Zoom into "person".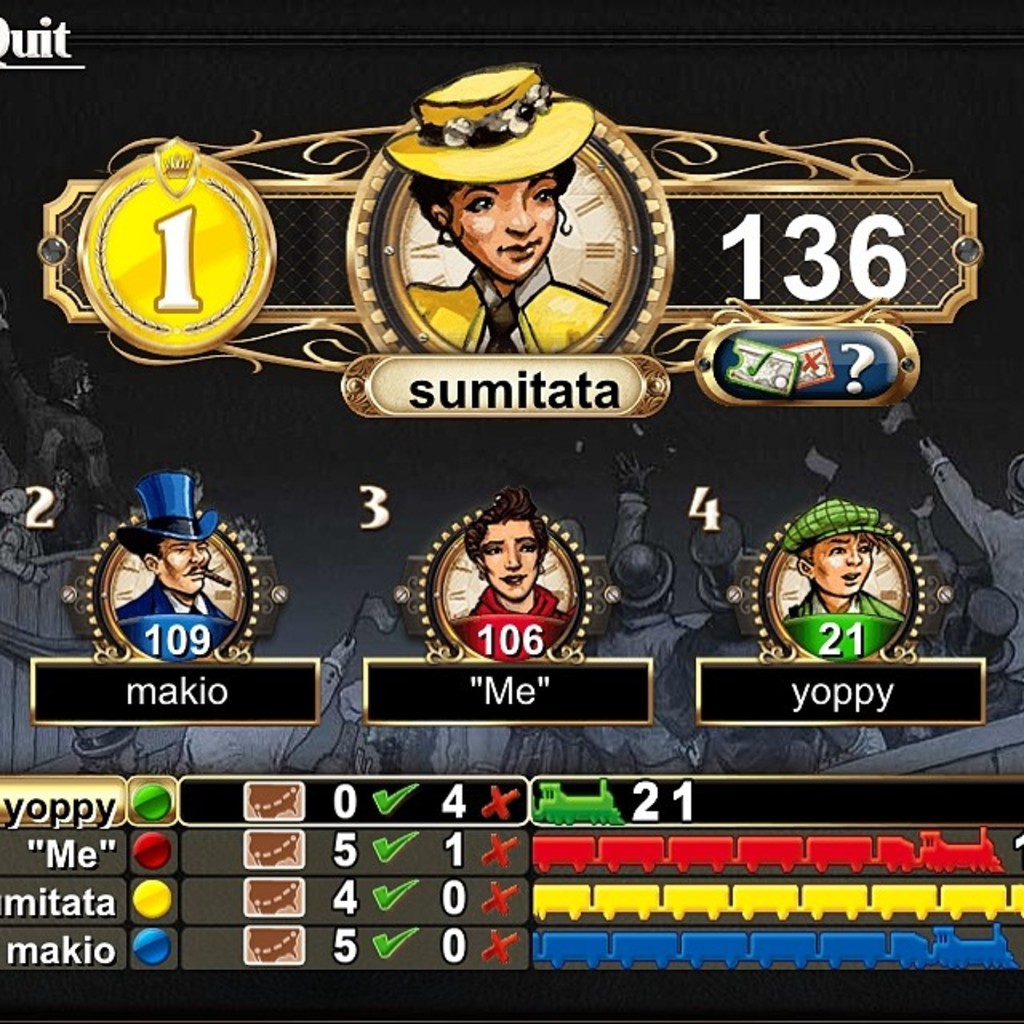
Zoom target: (x1=112, y1=467, x2=243, y2=632).
